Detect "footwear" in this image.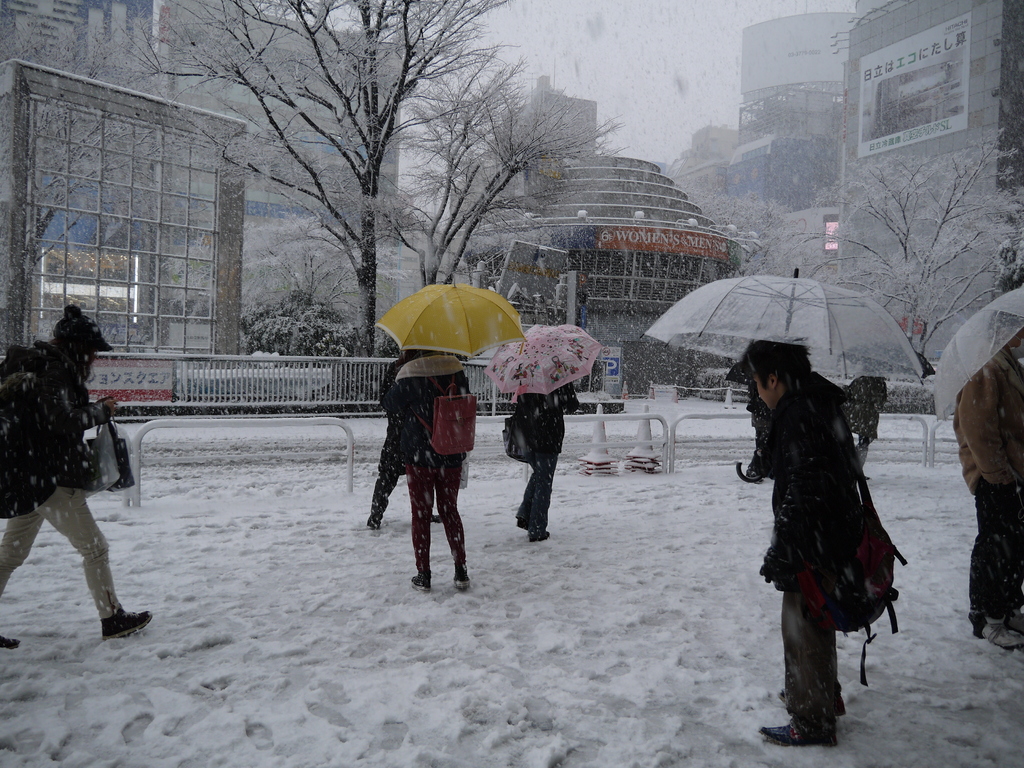
Detection: 531, 522, 555, 545.
